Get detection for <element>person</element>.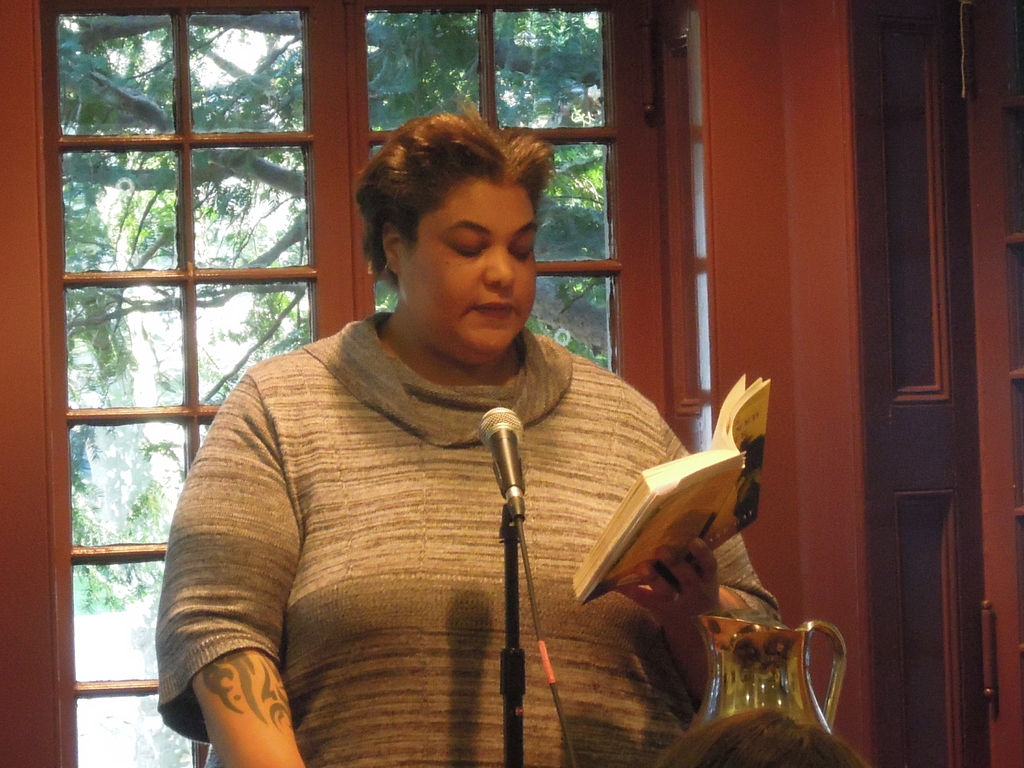
Detection: (left=655, top=701, right=869, bottom=767).
